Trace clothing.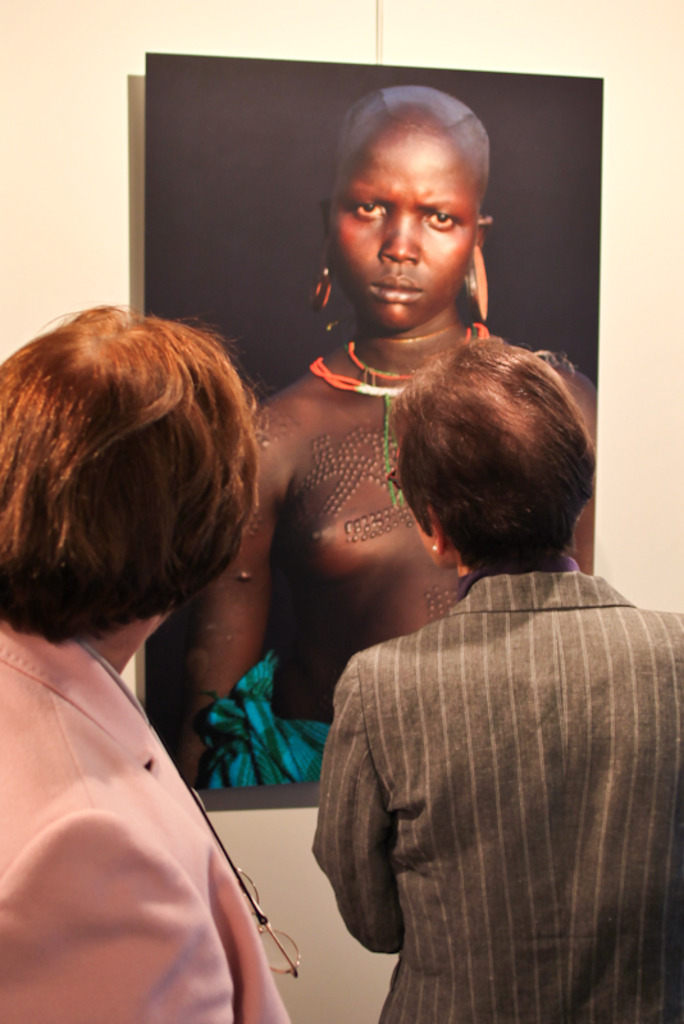
Traced to 305, 502, 658, 1018.
